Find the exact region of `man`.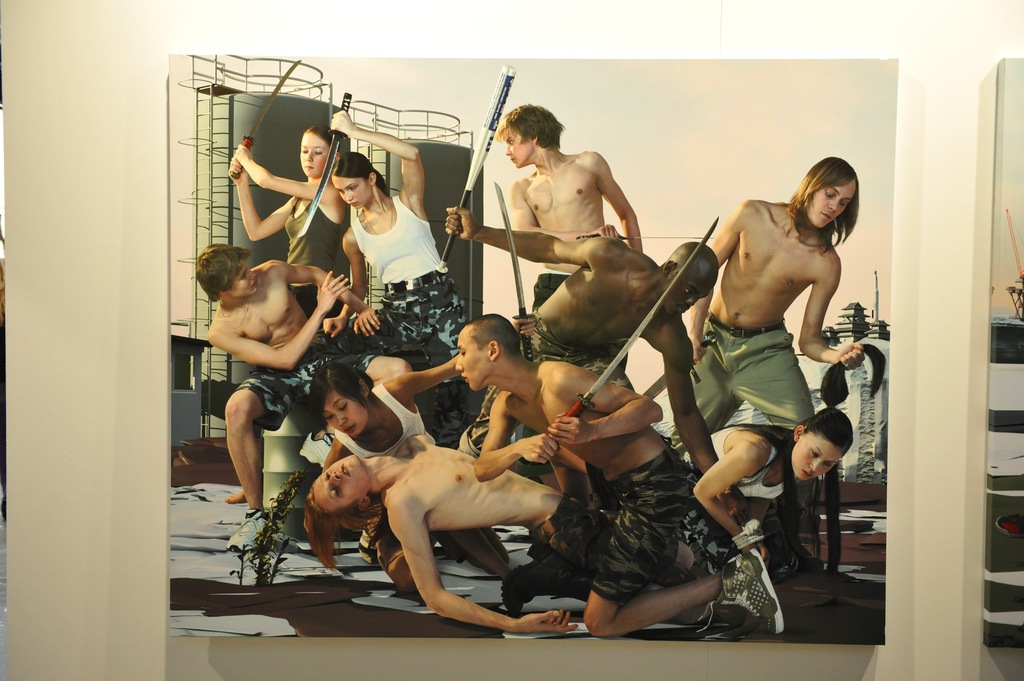
Exact region: box=[451, 311, 787, 636].
